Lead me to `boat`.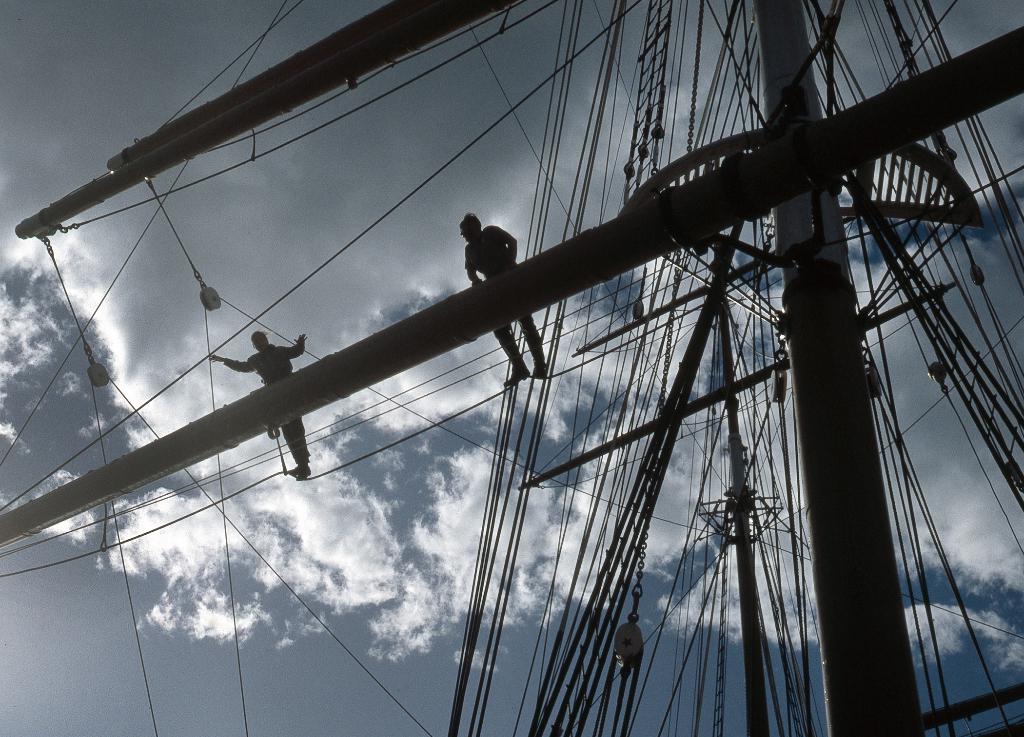
Lead to detection(45, 24, 1016, 736).
